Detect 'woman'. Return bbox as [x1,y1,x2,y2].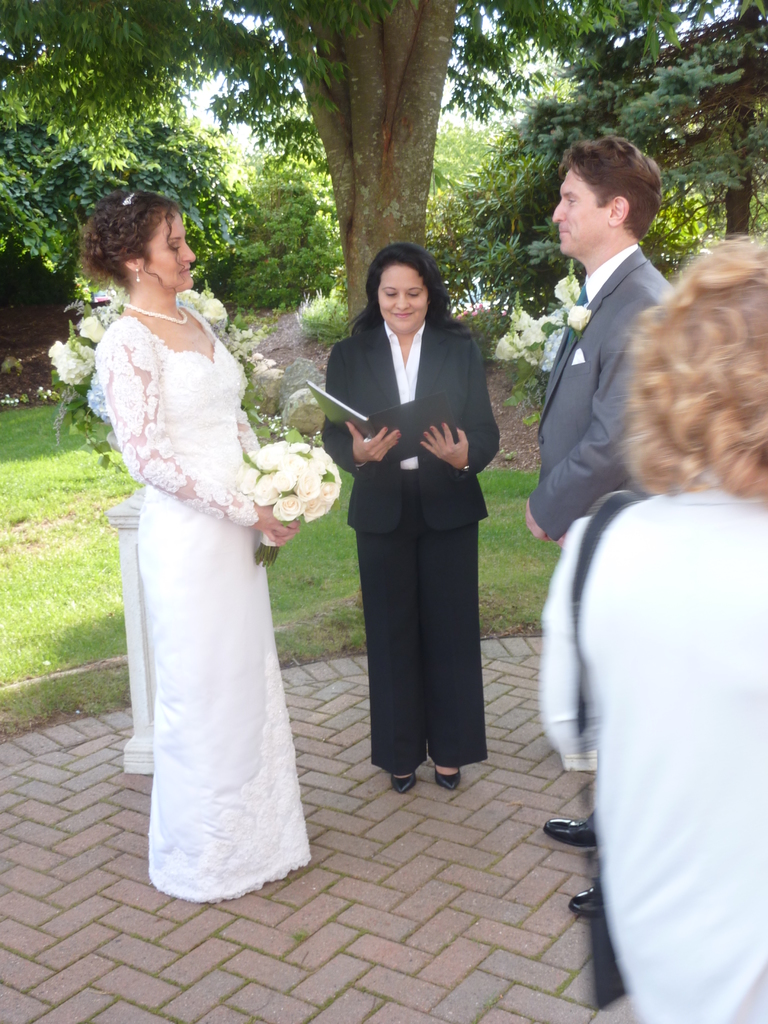
[77,173,330,922].
